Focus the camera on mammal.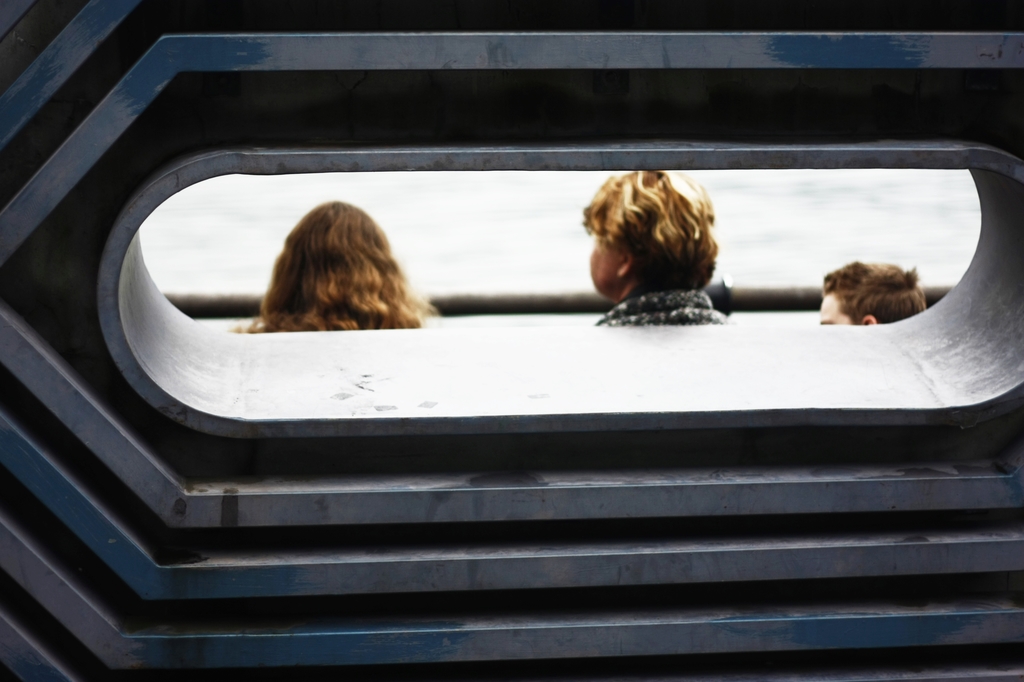
Focus region: Rect(818, 257, 929, 325).
